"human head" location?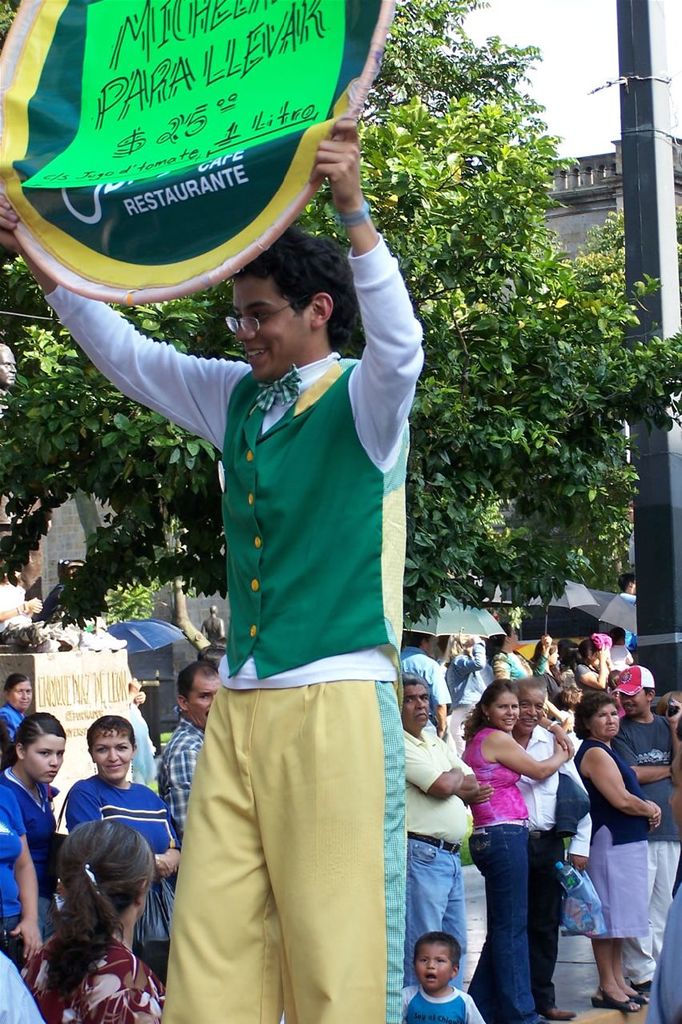
(x1=226, y1=229, x2=358, y2=380)
